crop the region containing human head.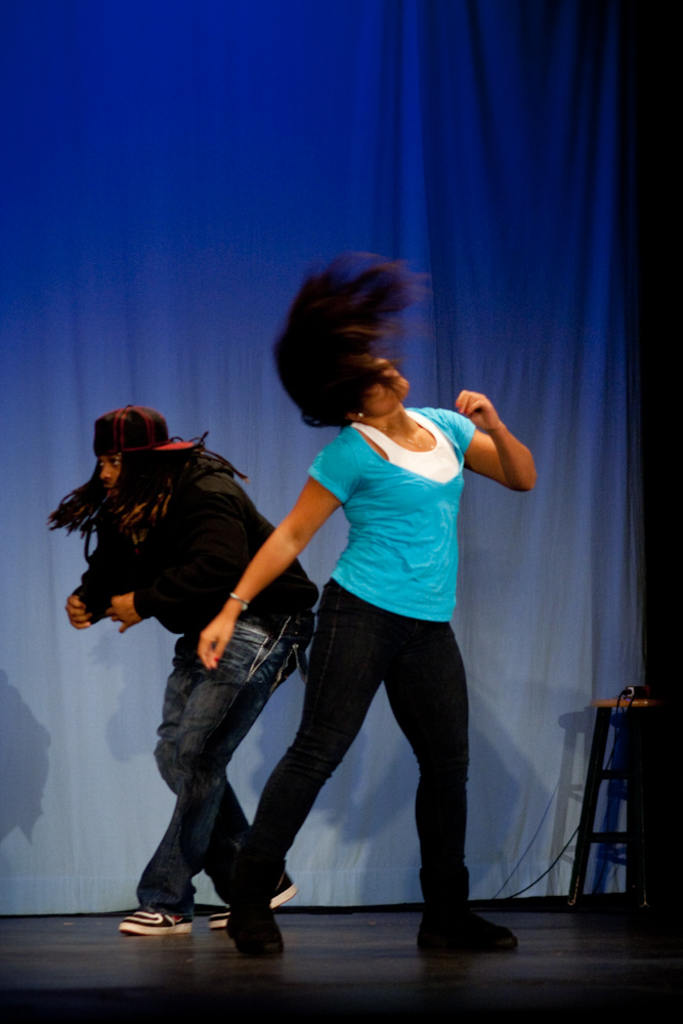
Crop region: bbox=[270, 252, 429, 425].
